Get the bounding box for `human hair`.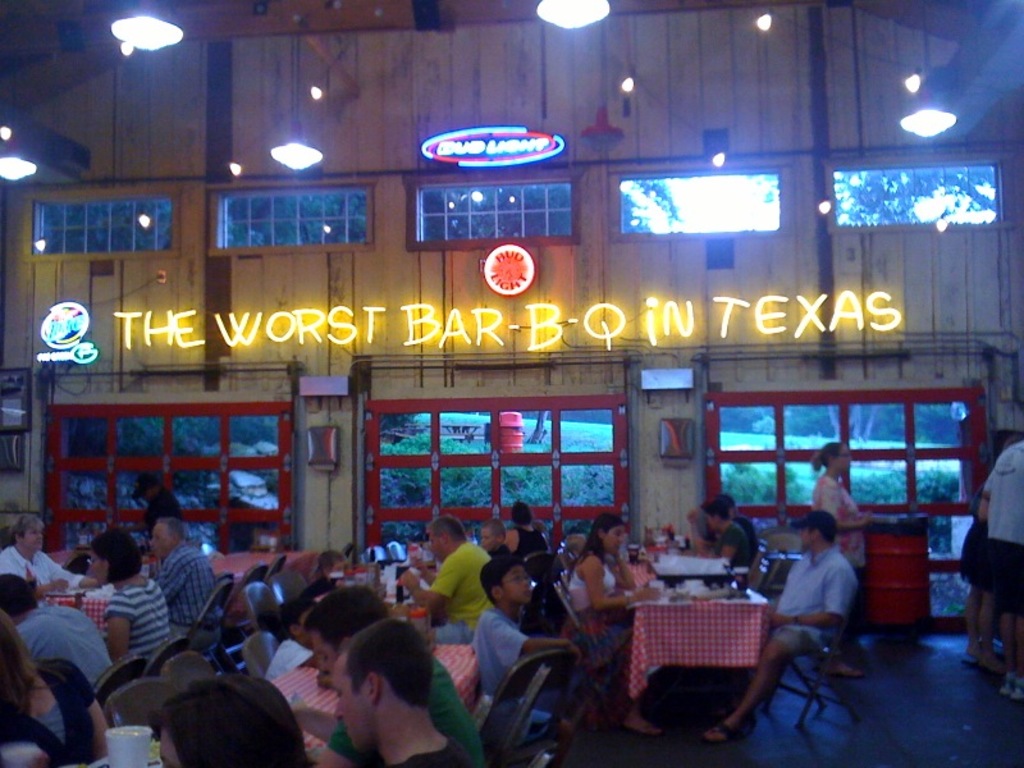
Rect(0, 613, 63, 740).
